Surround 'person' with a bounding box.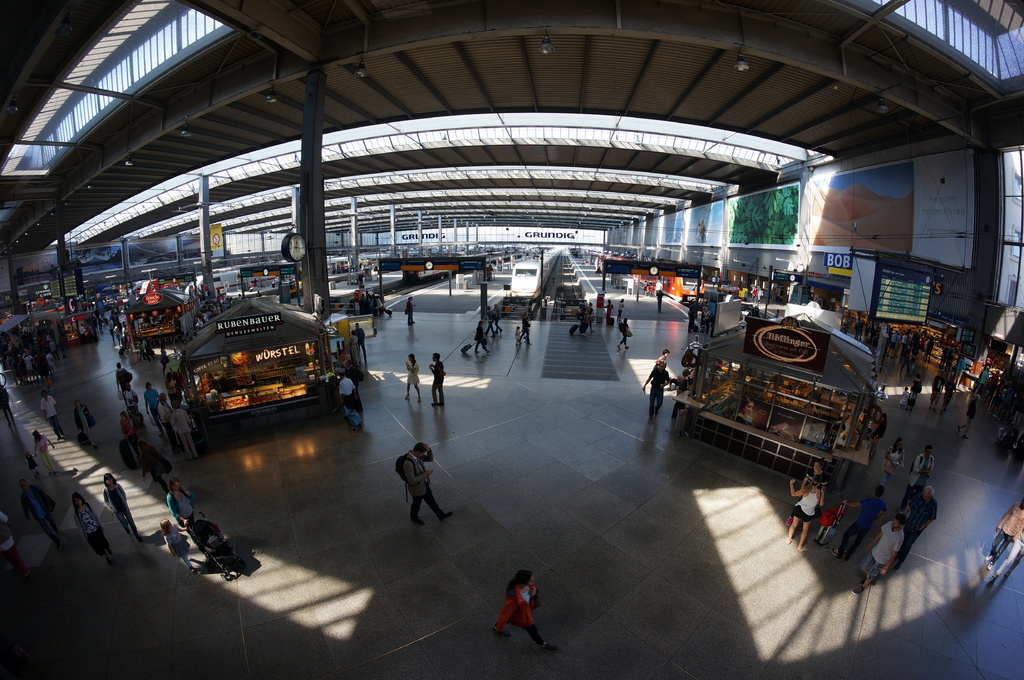
[left=156, top=394, right=173, bottom=434].
